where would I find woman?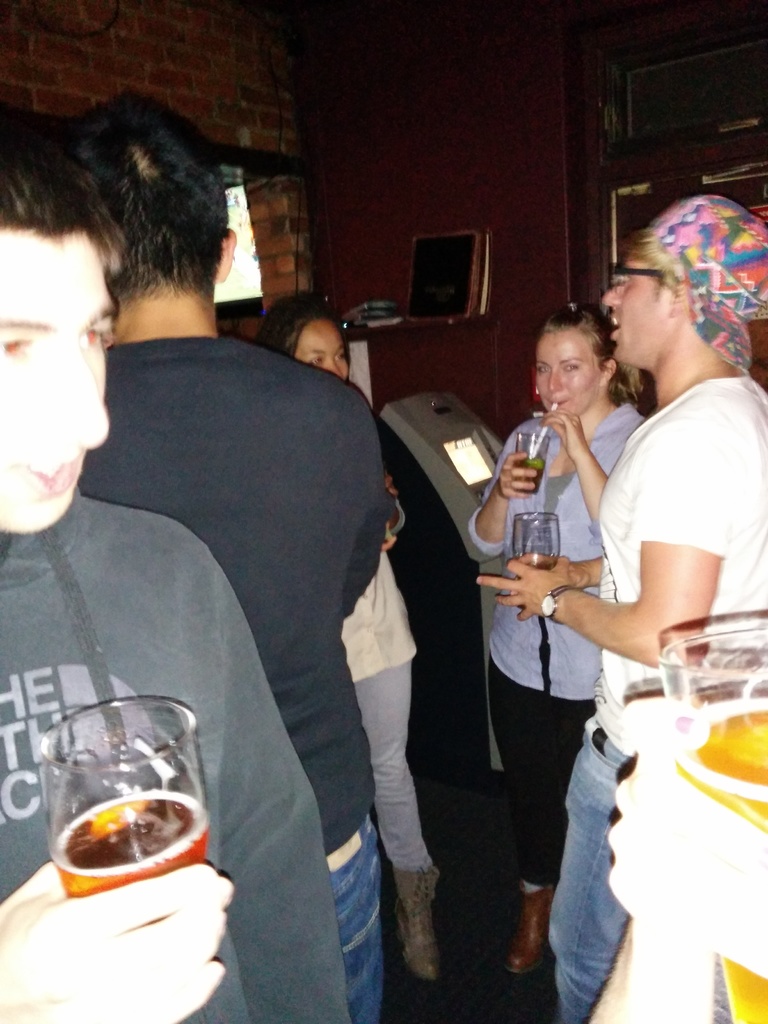
At bbox(255, 292, 445, 989).
